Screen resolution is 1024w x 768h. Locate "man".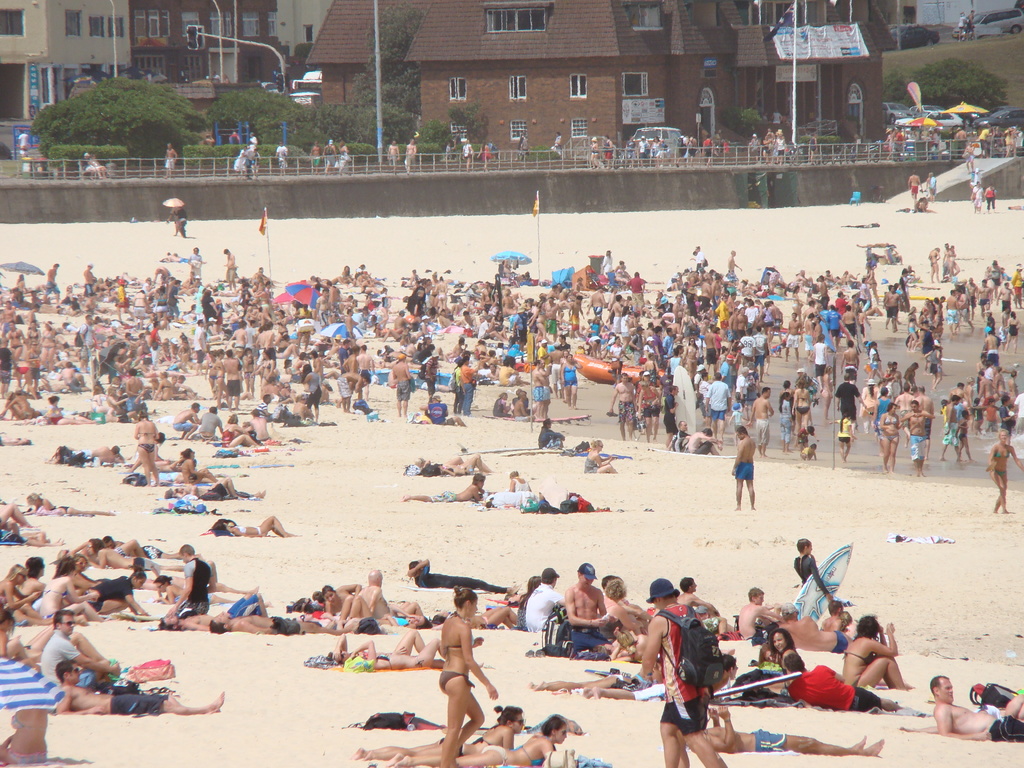
<bbox>700, 276, 710, 308</bbox>.
